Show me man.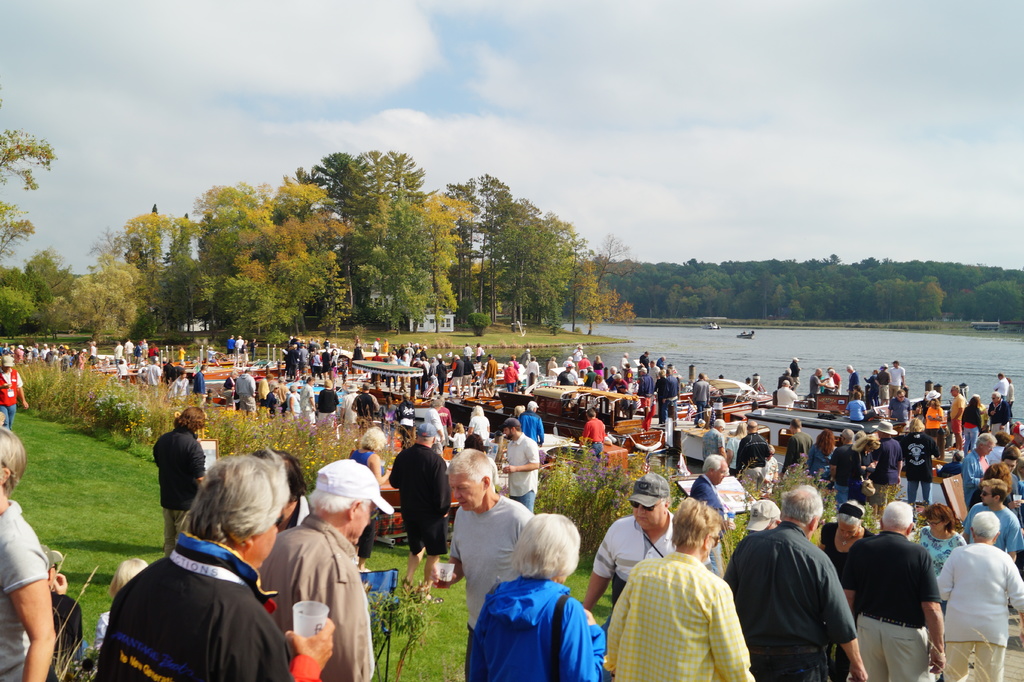
man is here: {"left": 891, "top": 356, "right": 902, "bottom": 396}.
